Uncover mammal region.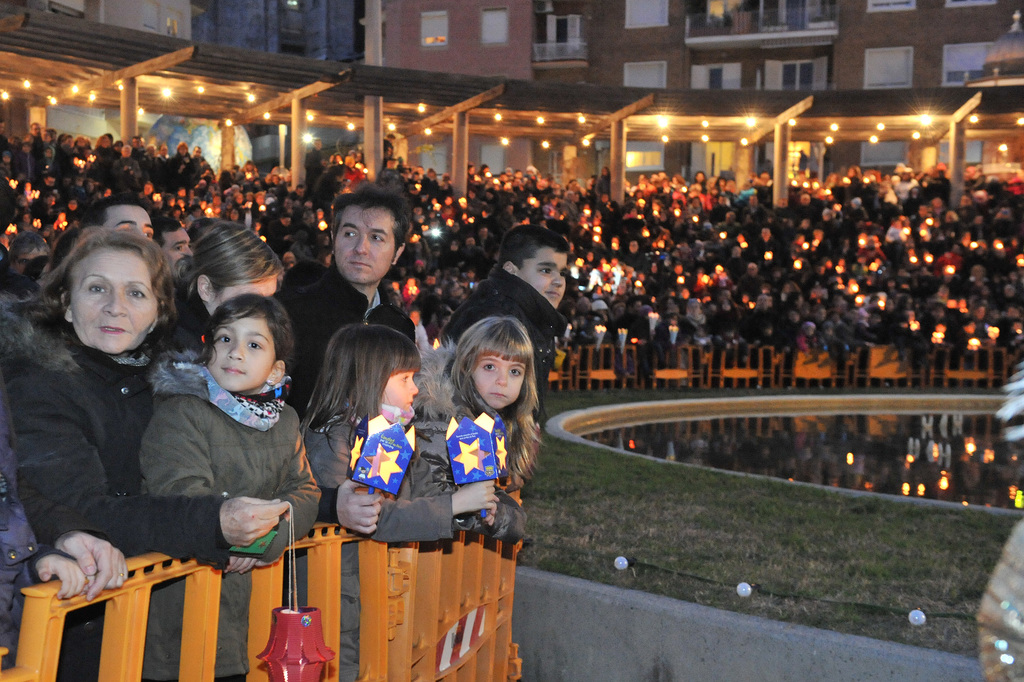
Uncovered: [x1=0, y1=410, x2=93, y2=673].
